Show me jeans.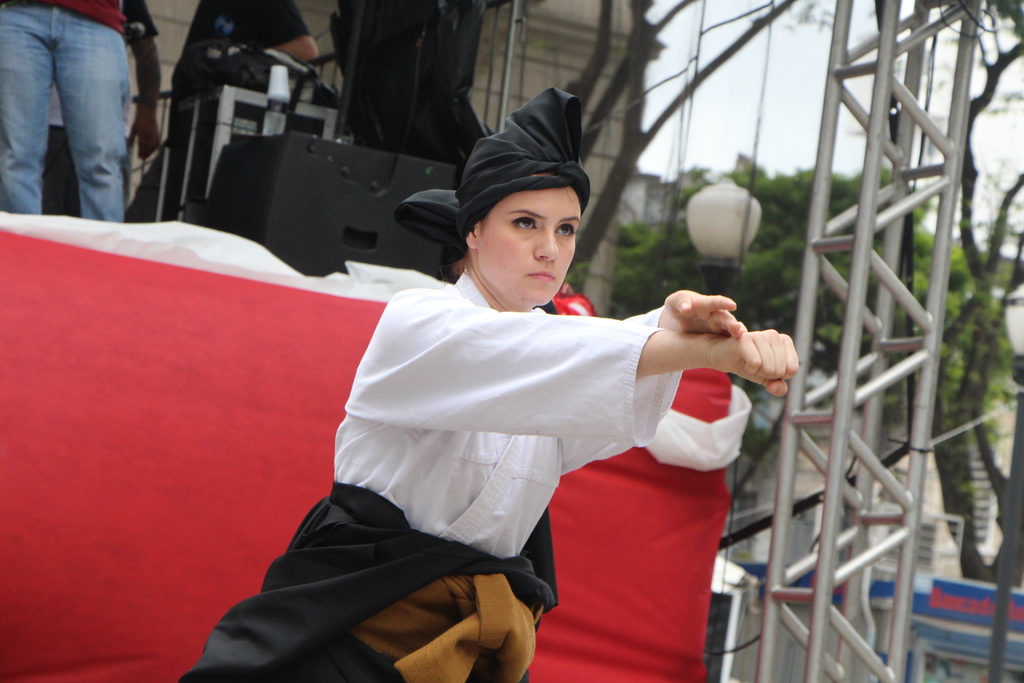
jeans is here: bbox=[0, 0, 130, 220].
